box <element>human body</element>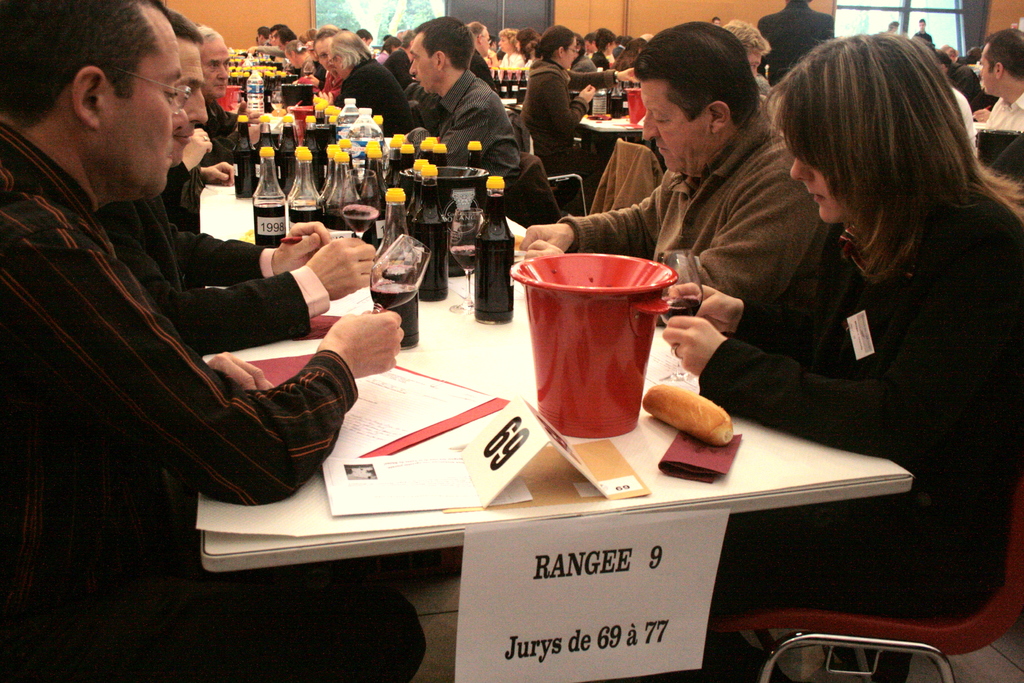
select_region(324, 32, 396, 126)
